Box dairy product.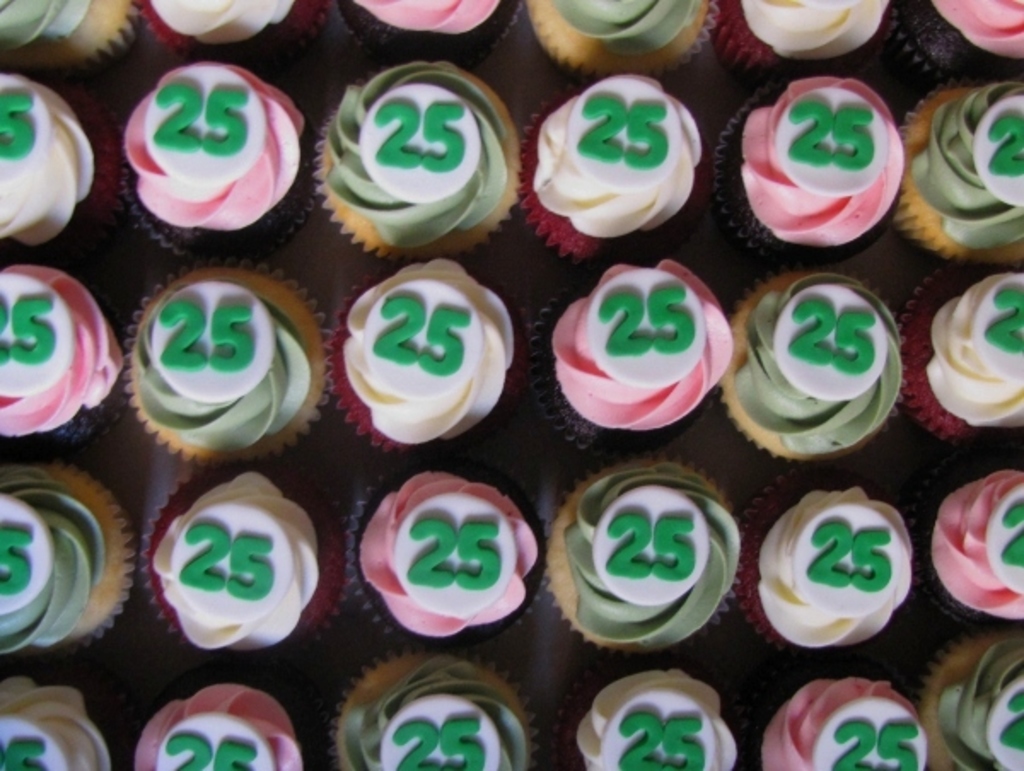
locate(357, 0, 500, 32).
